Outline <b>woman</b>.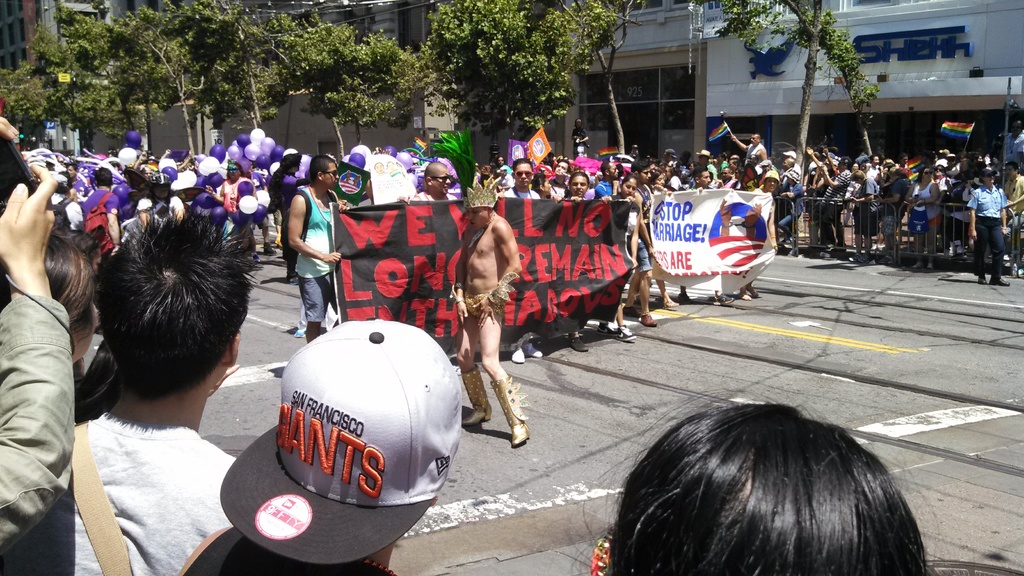
Outline: (left=966, top=167, right=1011, bottom=291).
